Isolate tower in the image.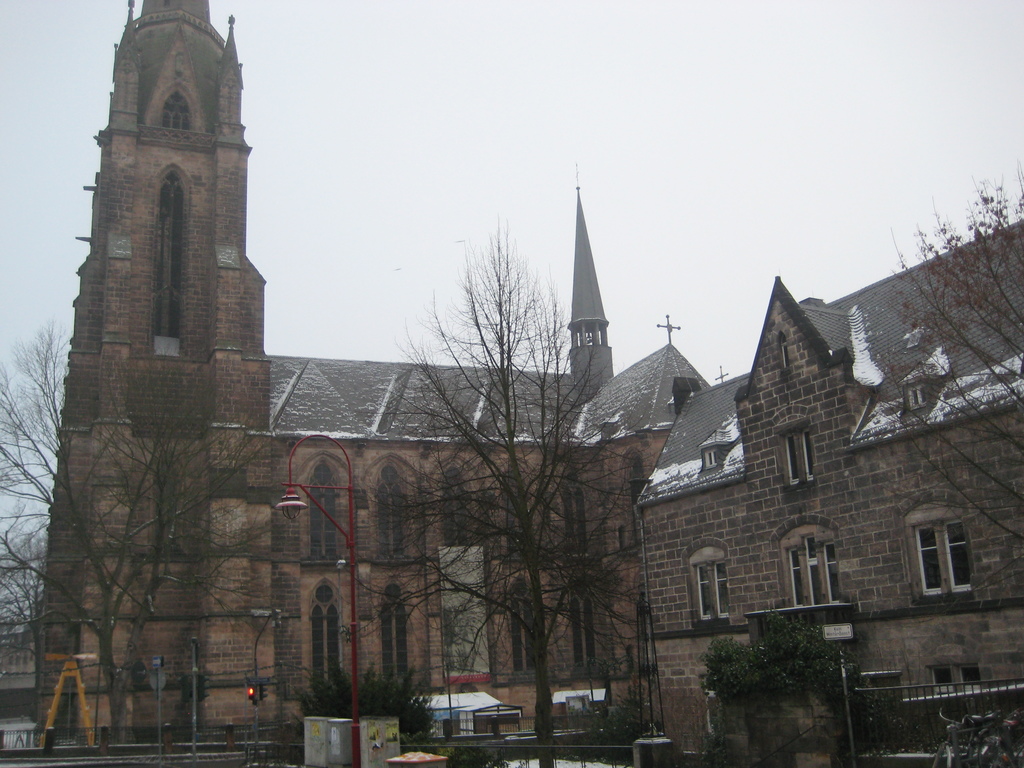
Isolated region: [x1=547, y1=161, x2=639, y2=421].
